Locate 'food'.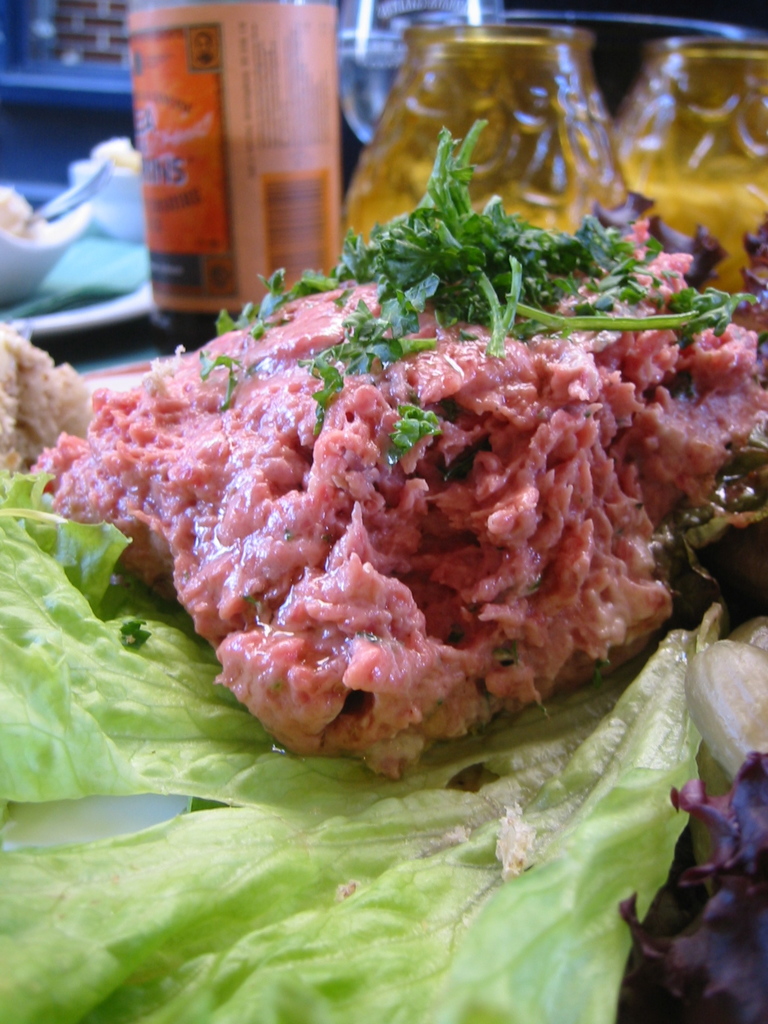
Bounding box: 93/134/142/186.
